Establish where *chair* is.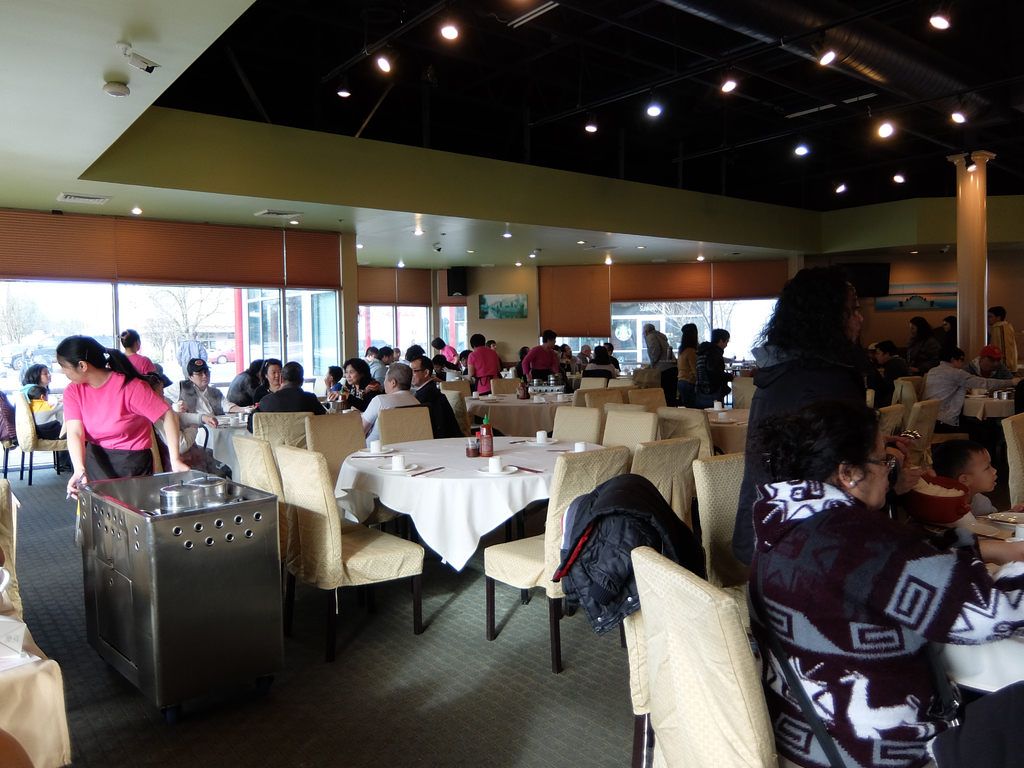
Established at 578,388,625,403.
